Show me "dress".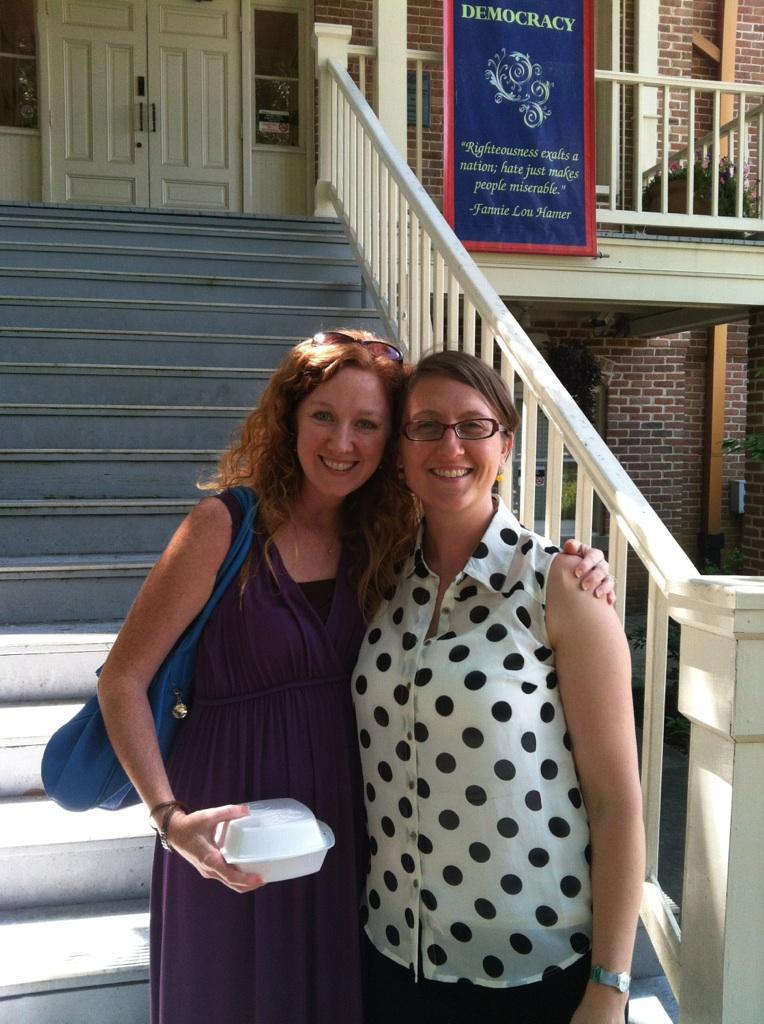
"dress" is here: Rect(127, 492, 400, 1023).
